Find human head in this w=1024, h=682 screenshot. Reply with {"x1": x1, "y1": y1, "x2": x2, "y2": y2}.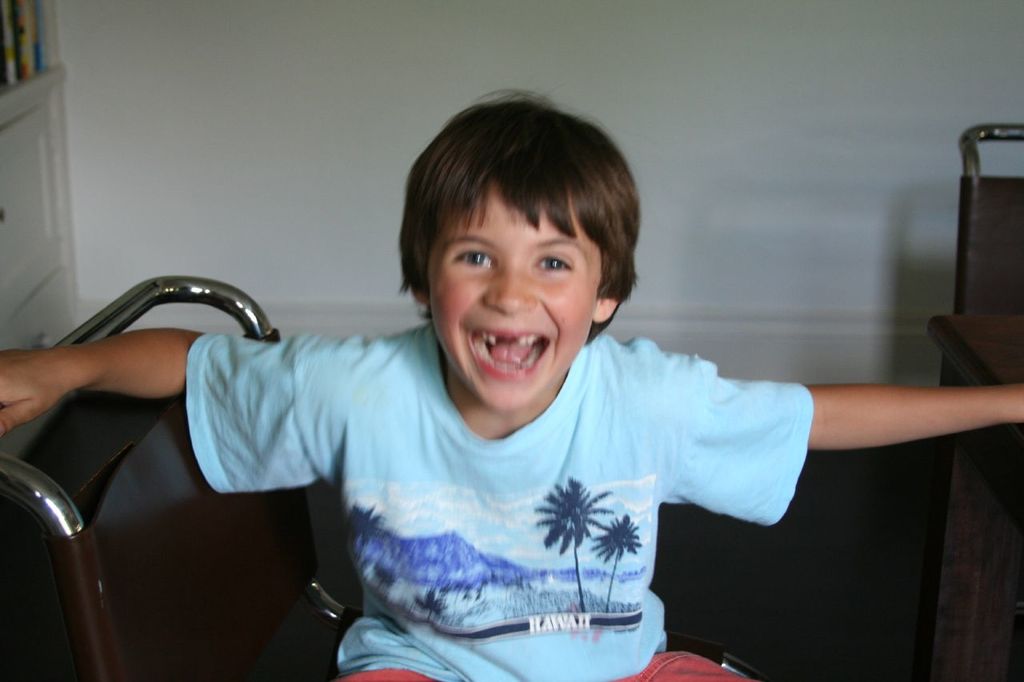
{"x1": 383, "y1": 95, "x2": 650, "y2": 402}.
